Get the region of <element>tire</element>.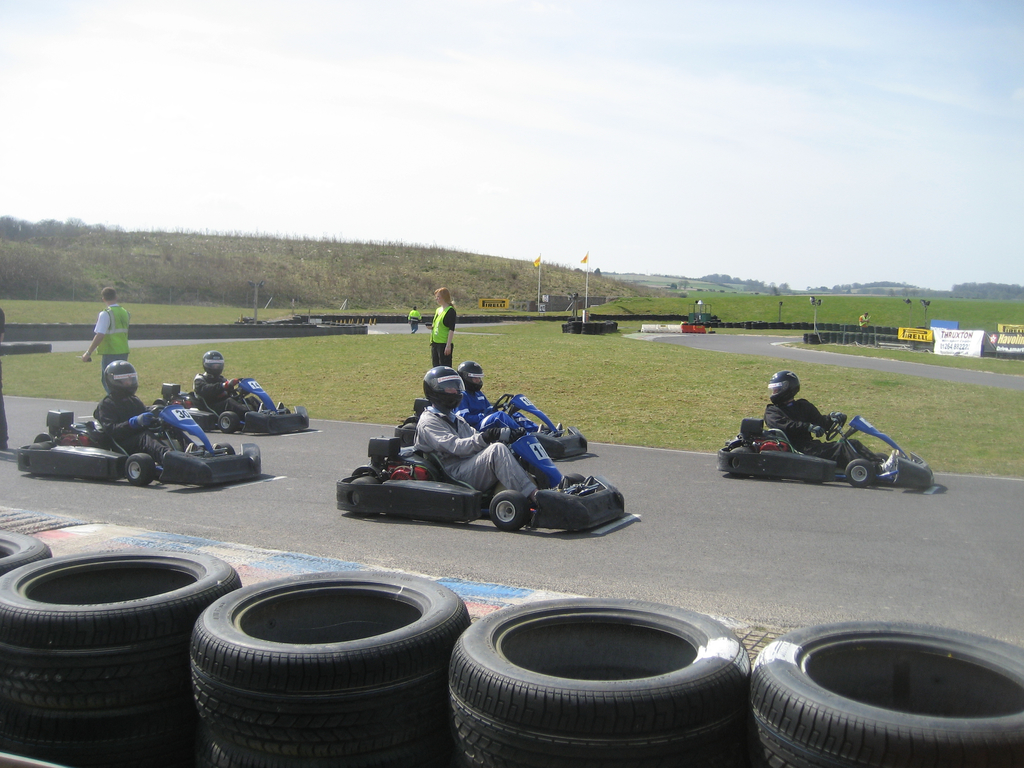
BBox(164, 561, 465, 757).
